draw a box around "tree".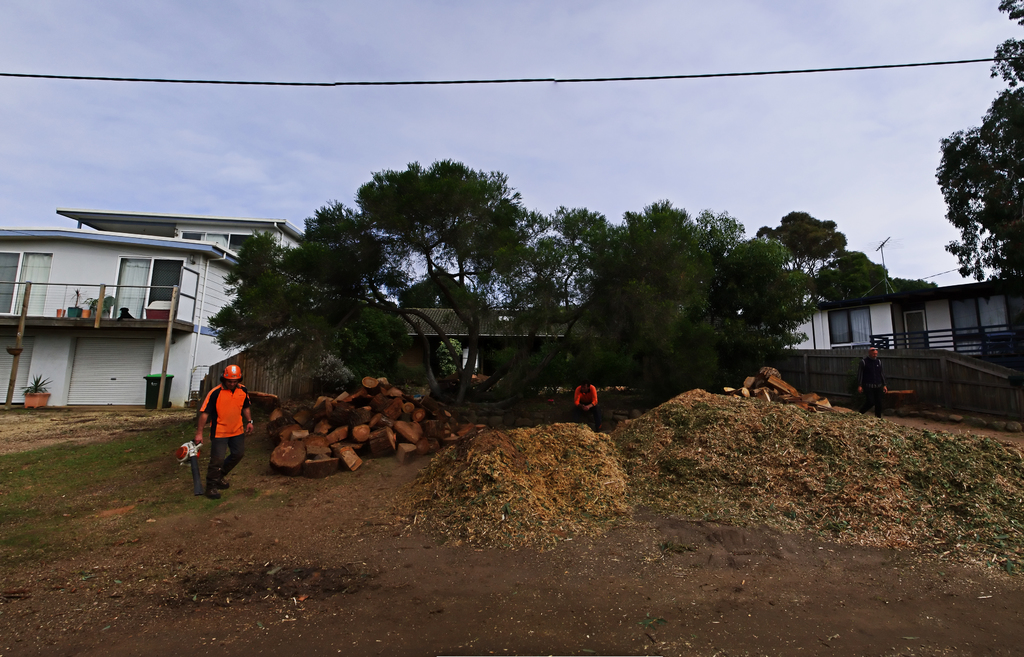
929, 0, 1022, 330.
